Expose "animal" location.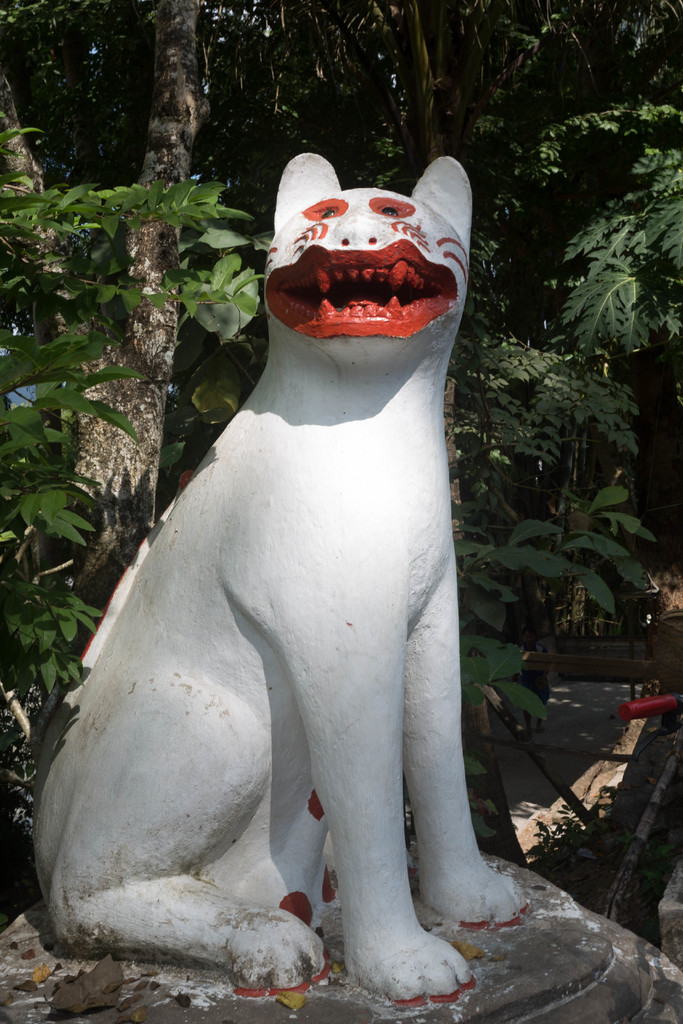
Exposed at x1=33 y1=154 x2=536 y2=1012.
